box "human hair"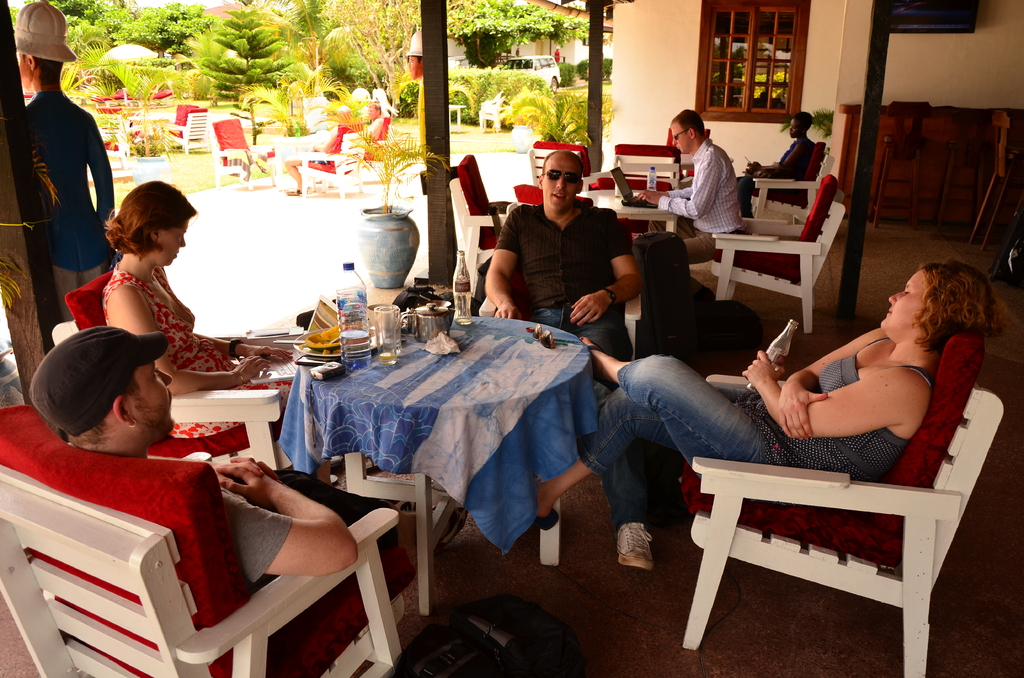
bbox(911, 255, 1010, 362)
